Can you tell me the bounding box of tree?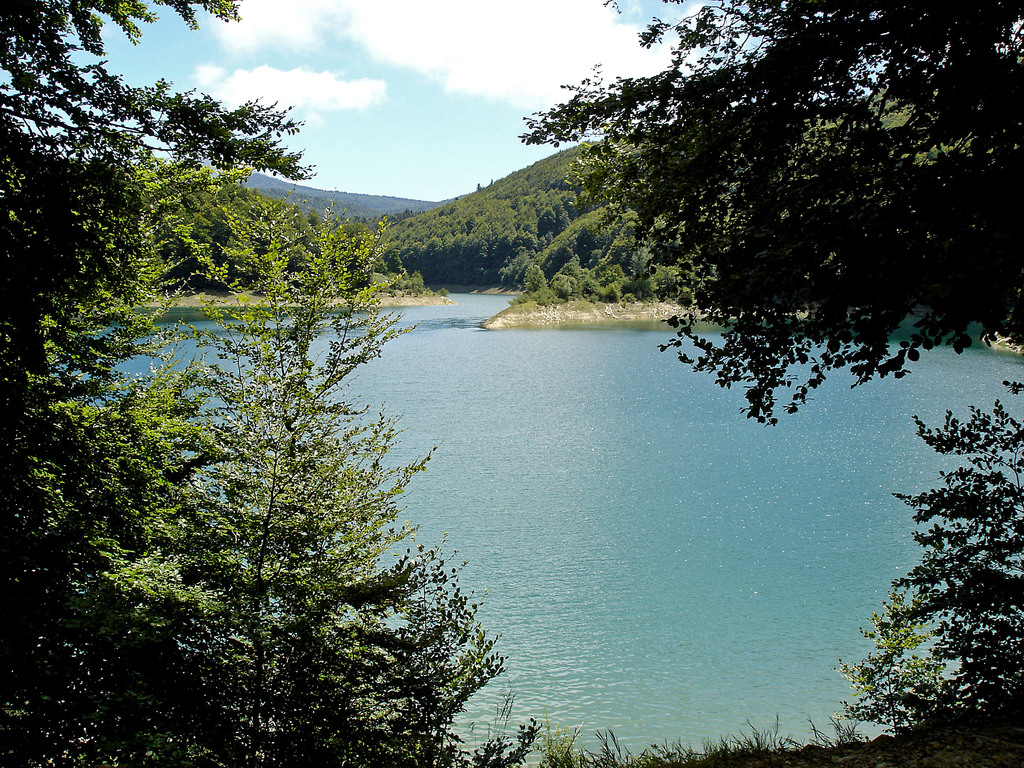
pyautogui.locateOnScreen(1, 0, 326, 767).
